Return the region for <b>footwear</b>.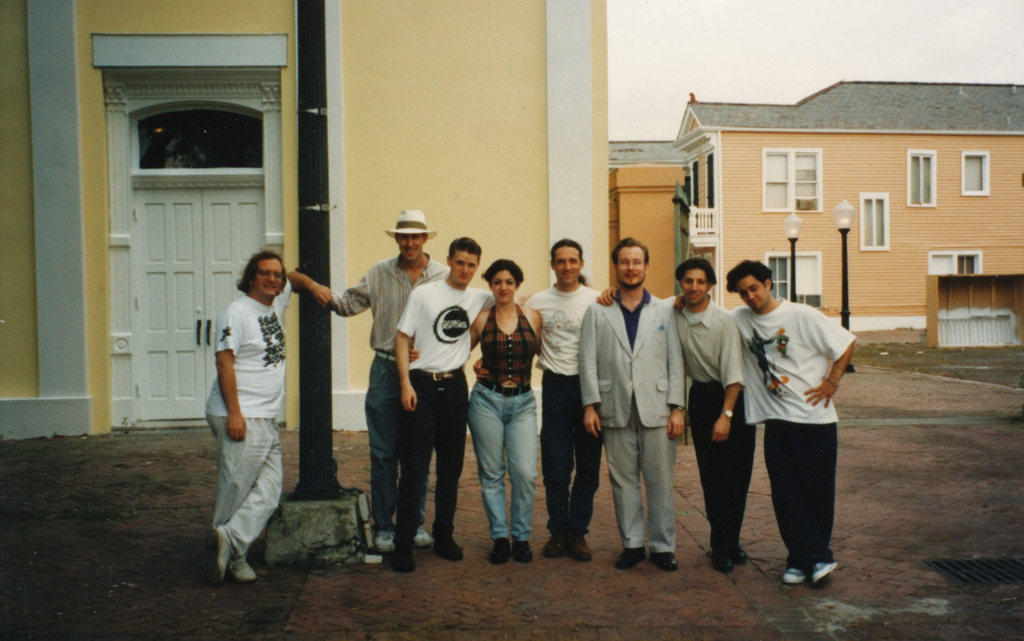
[607, 546, 643, 571].
